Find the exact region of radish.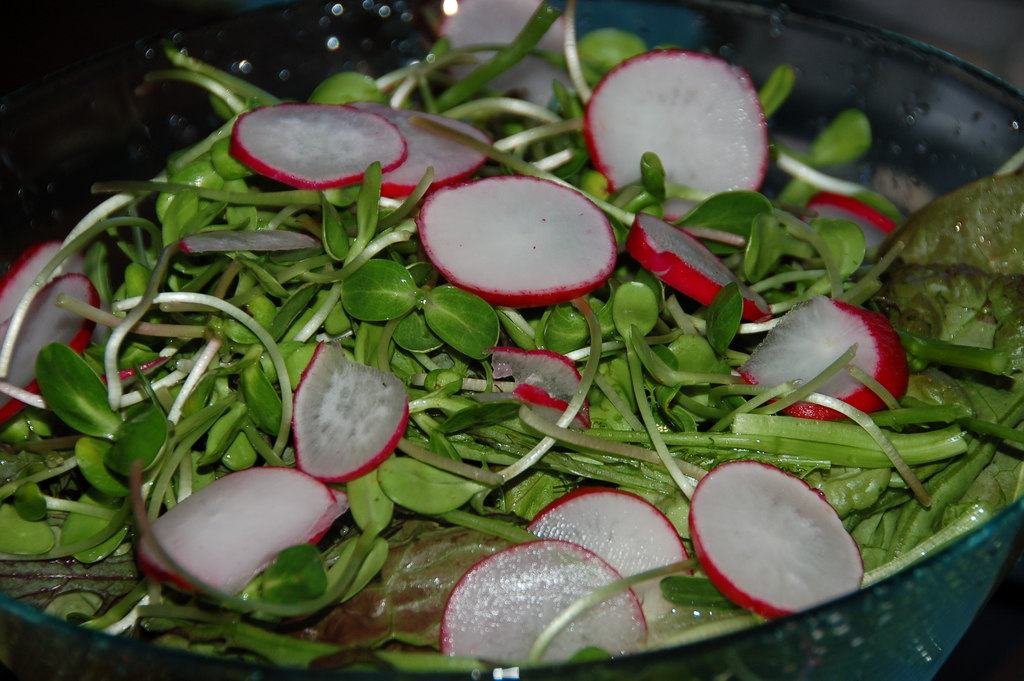
Exact region: select_region(178, 227, 309, 256).
